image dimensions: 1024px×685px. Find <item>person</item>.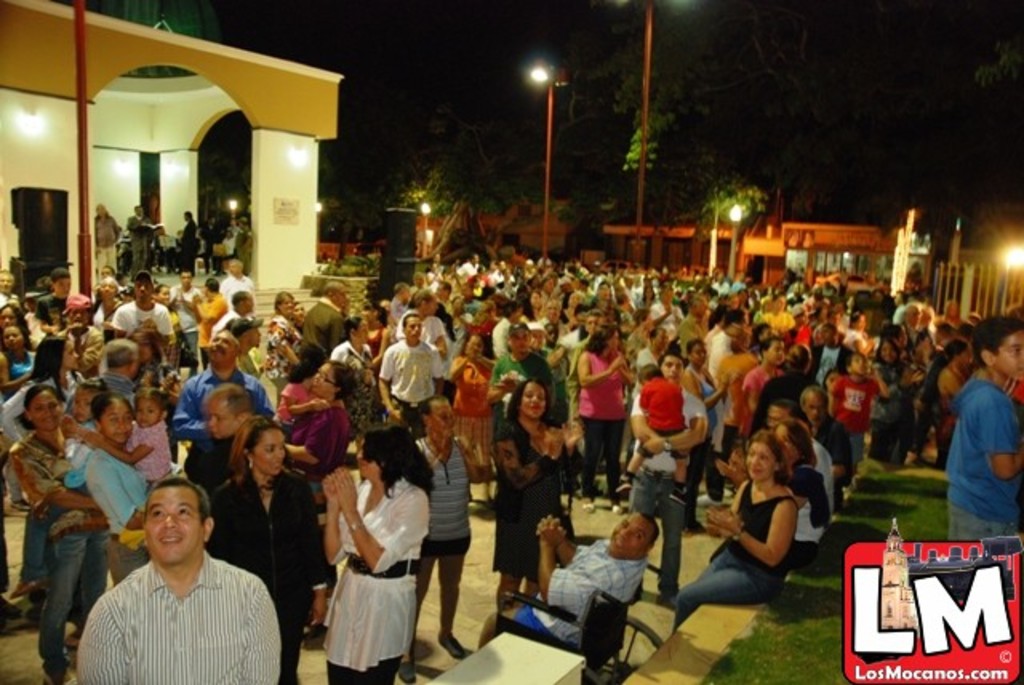
944 322 1019 571.
